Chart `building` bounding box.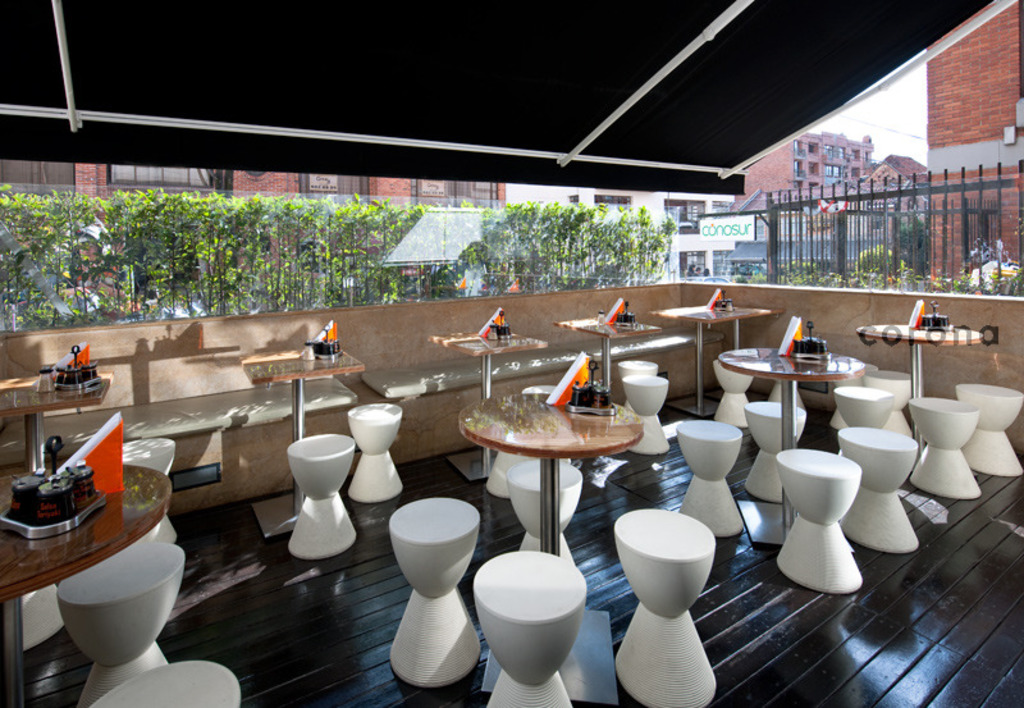
Charted: l=0, t=159, r=504, b=207.
